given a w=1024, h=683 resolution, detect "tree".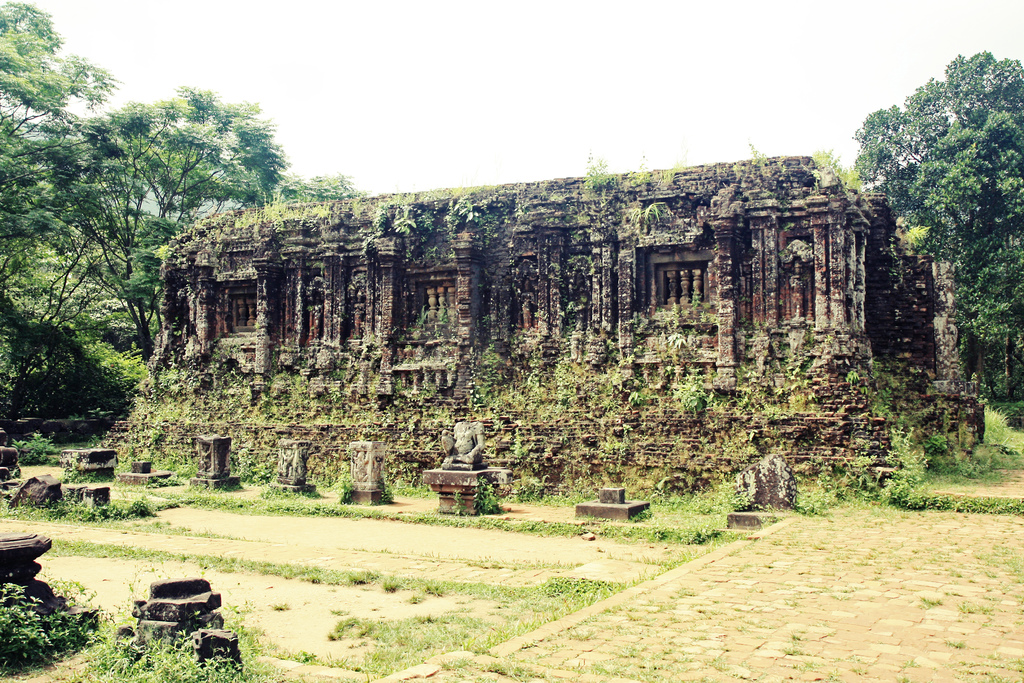
left=0, top=0, right=364, bottom=459.
